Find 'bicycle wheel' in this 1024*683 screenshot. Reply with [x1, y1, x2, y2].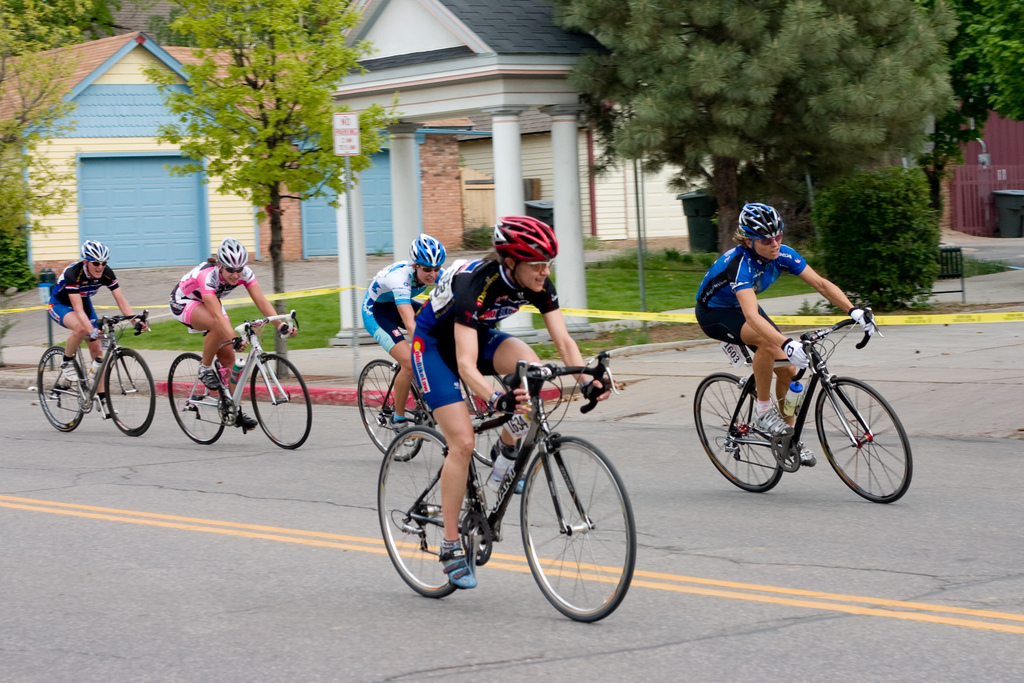
[374, 424, 473, 595].
